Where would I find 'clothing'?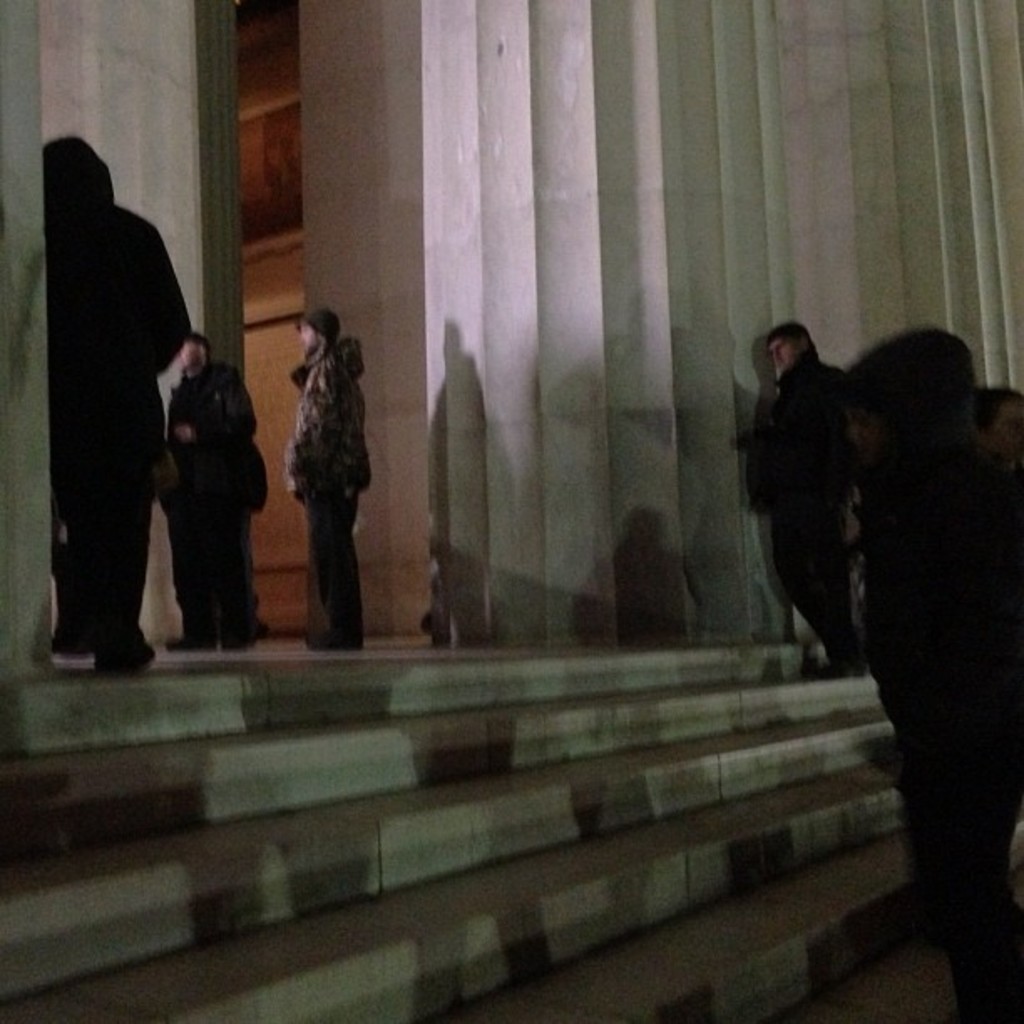
At region(743, 343, 850, 688).
